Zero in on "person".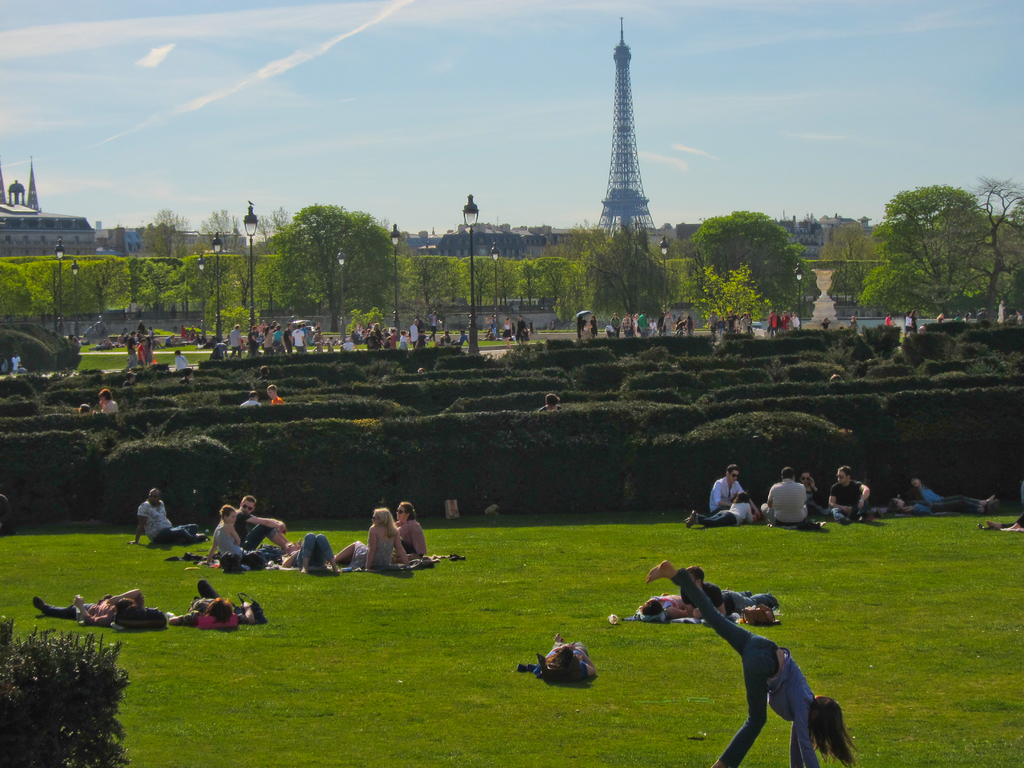
Zeroed in: left=817, top=315, right=833, bottom=331.
